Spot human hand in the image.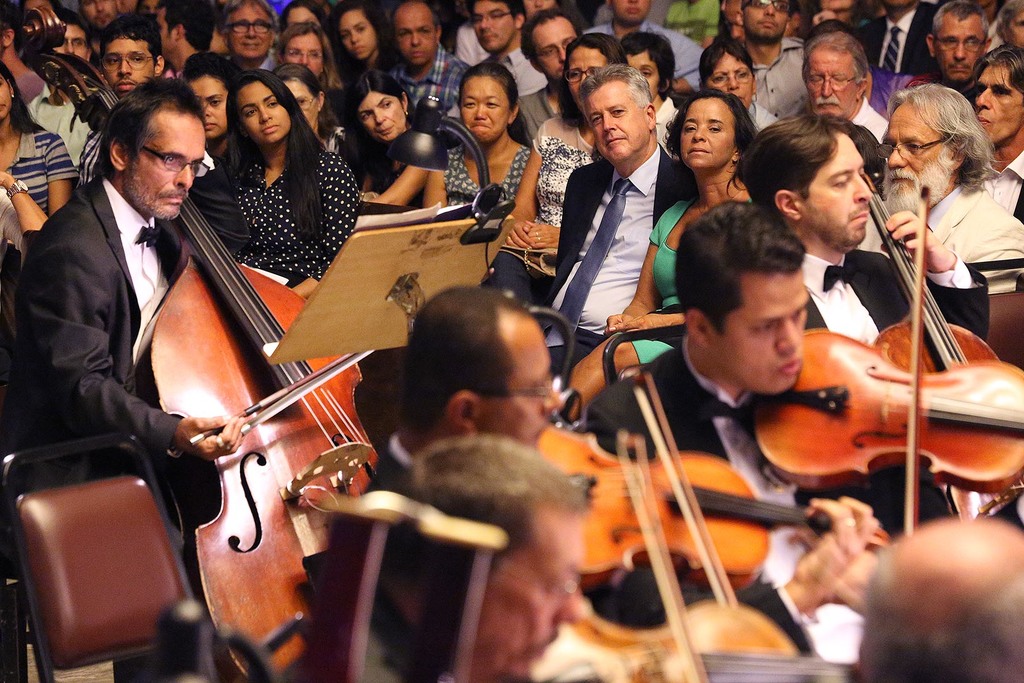
human hand found at <region>0, 169, 9, 186</region>.
